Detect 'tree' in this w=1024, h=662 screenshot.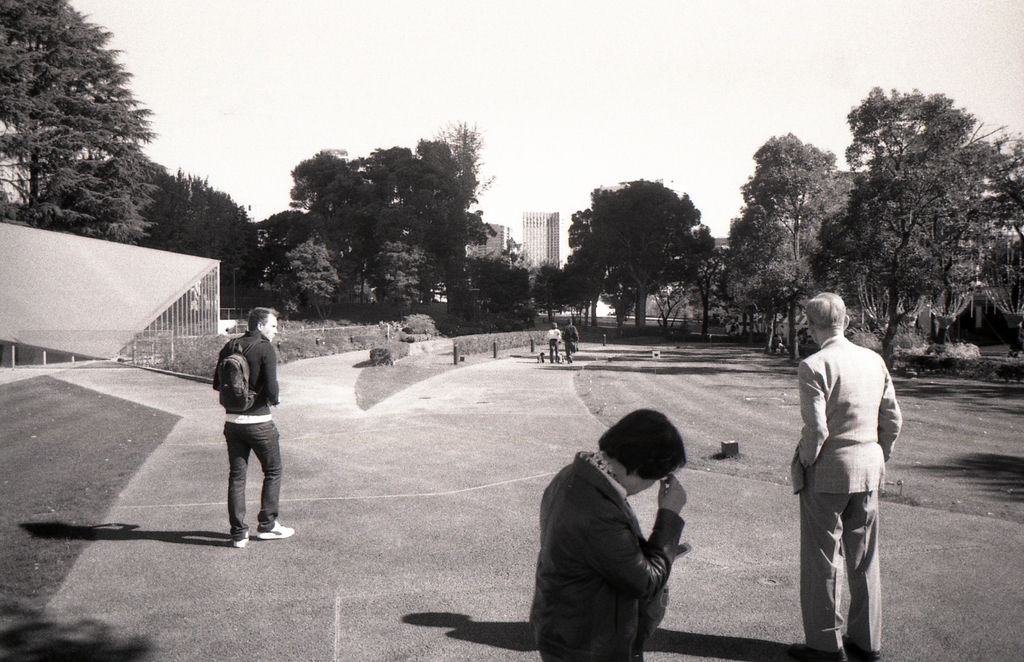
Detection: l=525, t=252, r=587, b=339.
